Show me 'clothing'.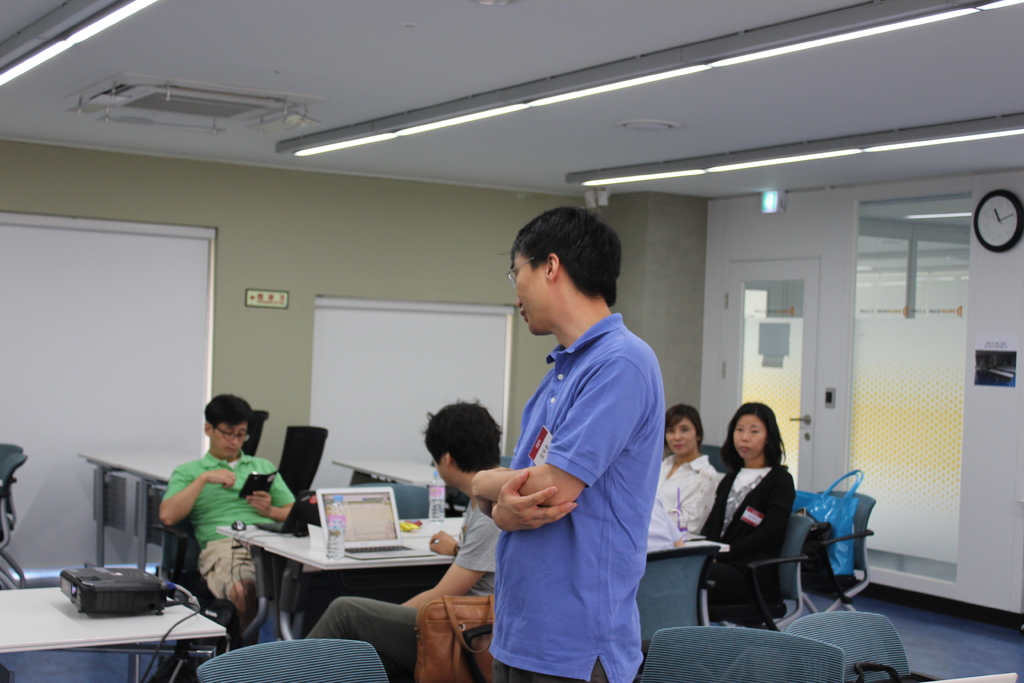
'clothing' is here: (x1=305, y1=493, x2=506, y2=672).
